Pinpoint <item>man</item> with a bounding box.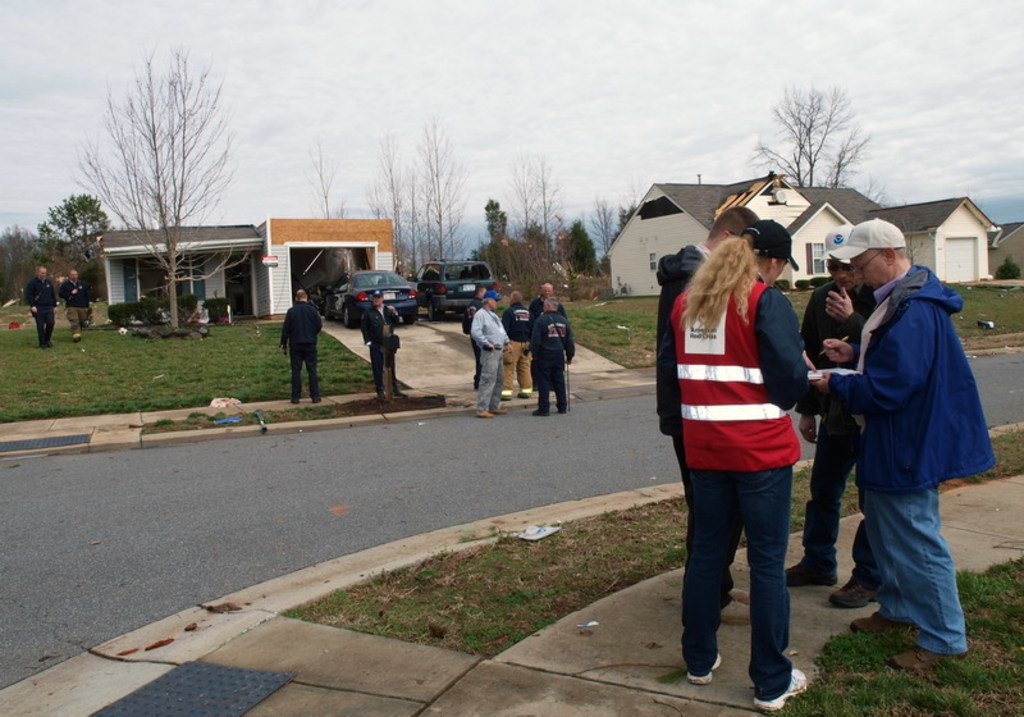
detection(22, 262, 61, 346).
